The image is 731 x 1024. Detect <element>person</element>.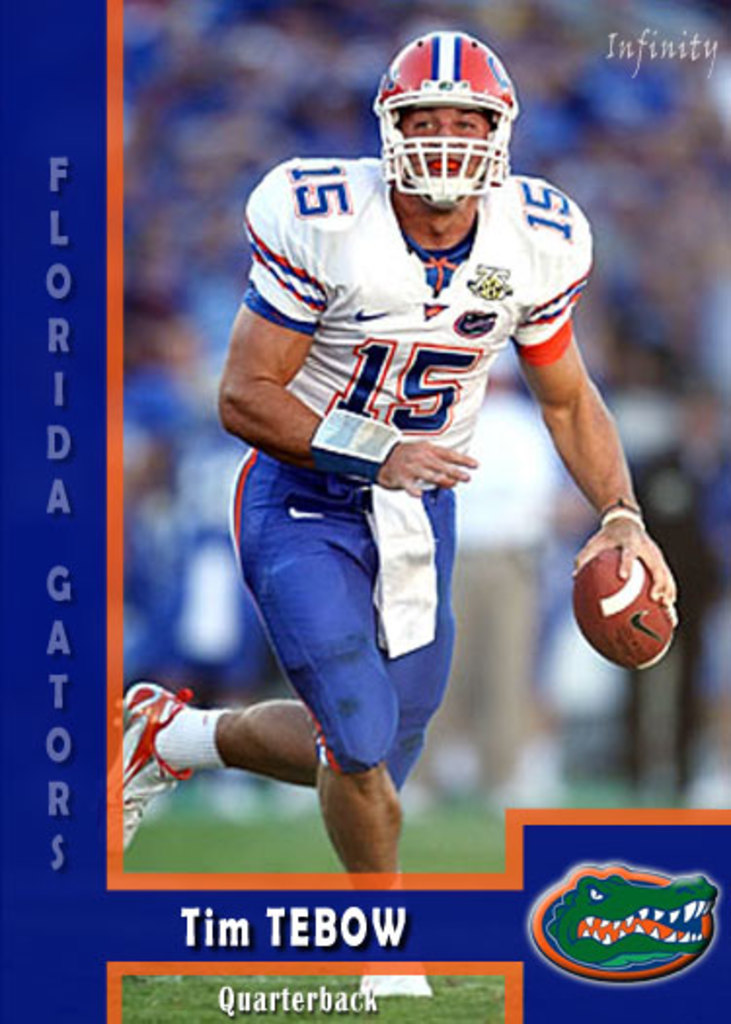
Detection: region(101, 33, 676, 993).
